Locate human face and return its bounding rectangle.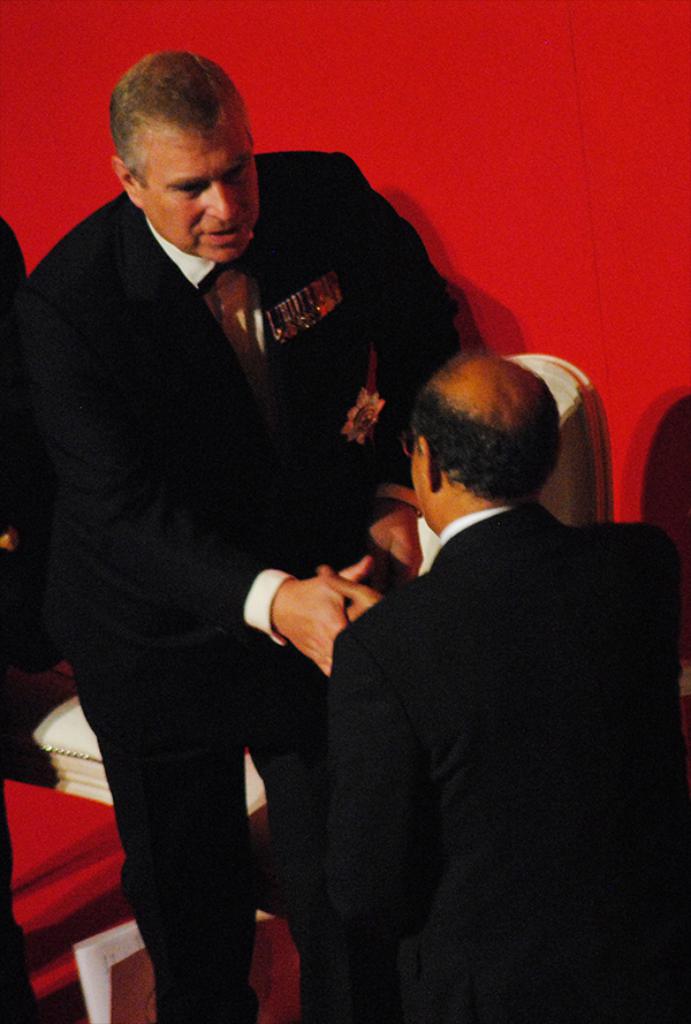
142, 116, 257, 264.
